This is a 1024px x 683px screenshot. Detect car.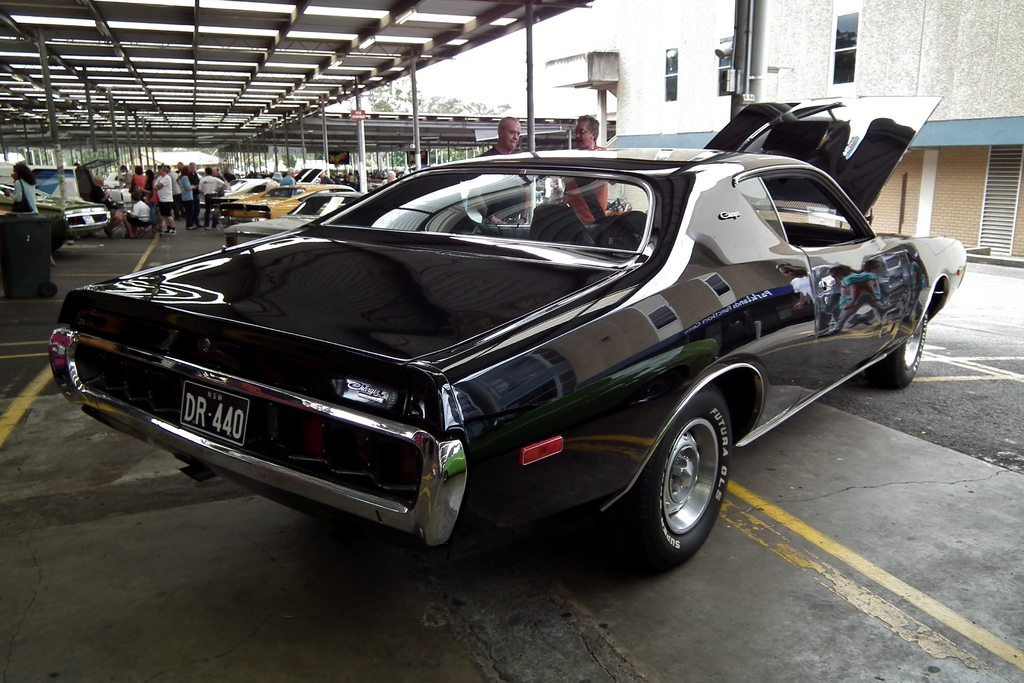
[left=219, top=184, right=350, bottom=222].
